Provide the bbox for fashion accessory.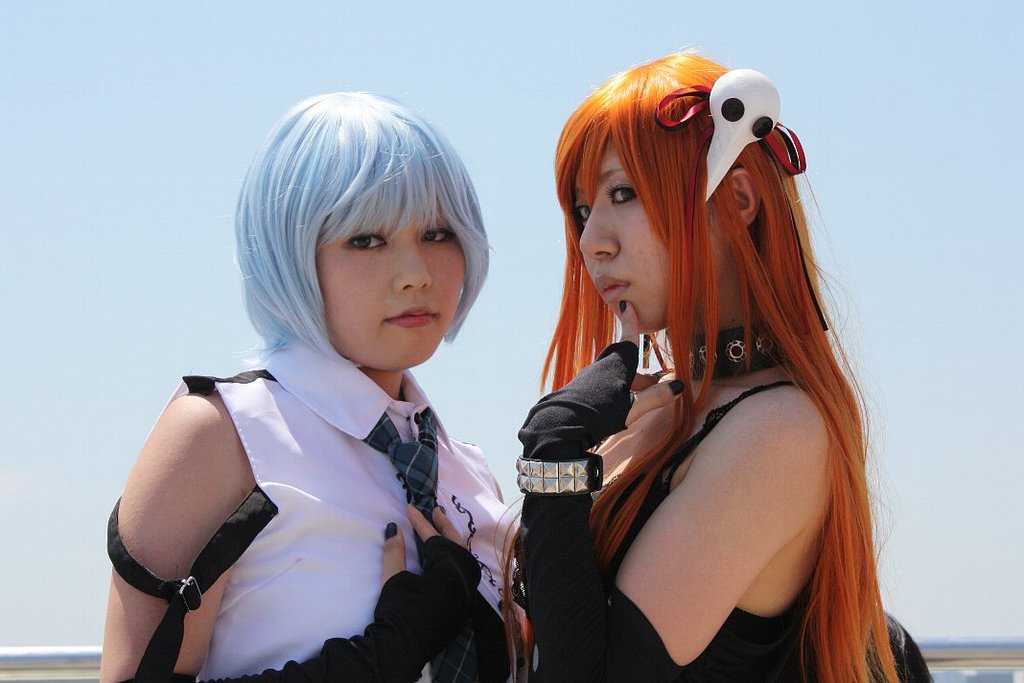
x1=689 y1=325 x2=789 y2=379.
